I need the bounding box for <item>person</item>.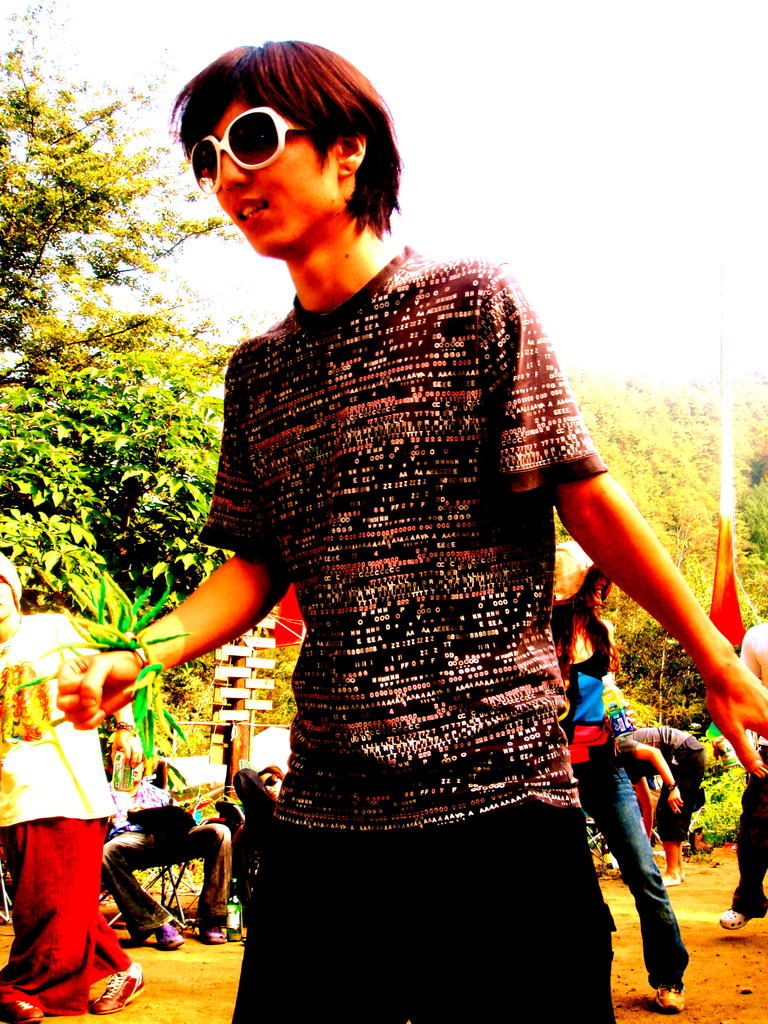
Here it is: <box>17,584,141,1004</box>.
